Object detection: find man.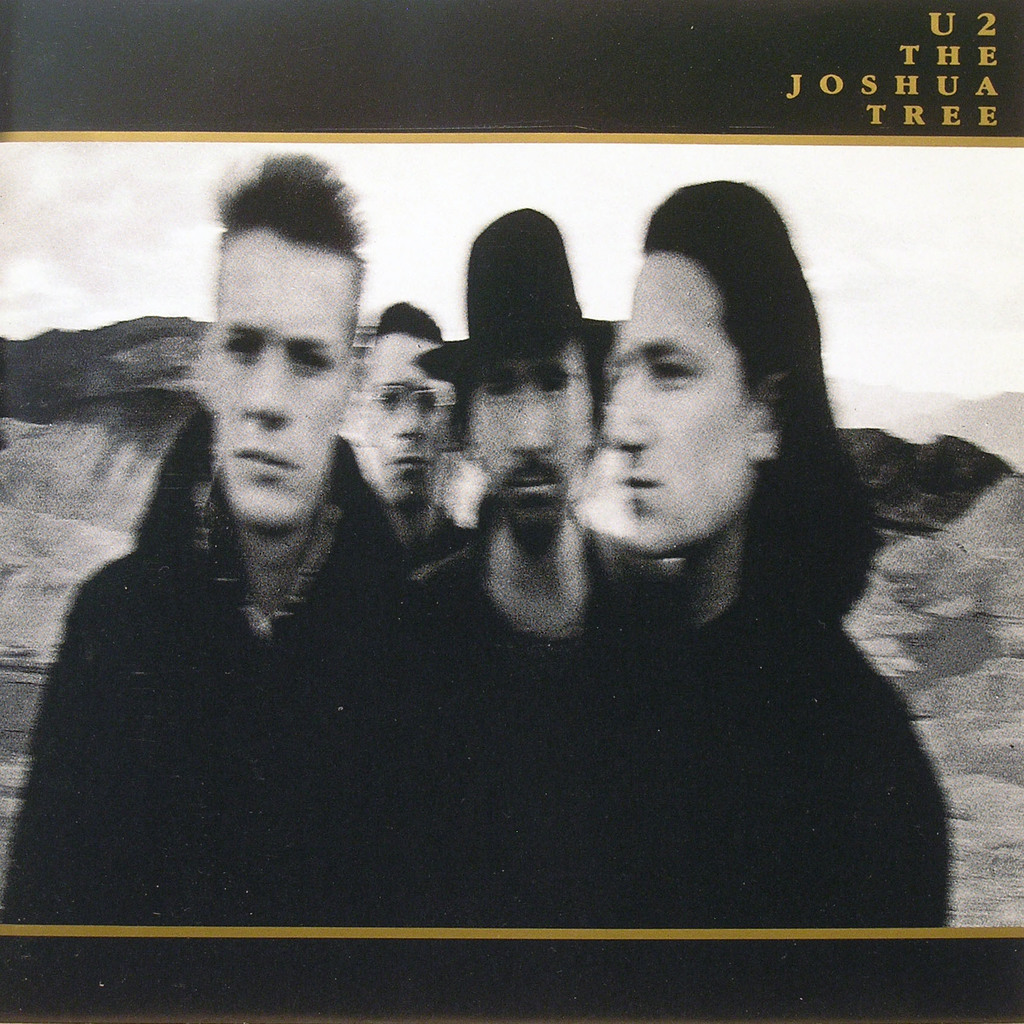
(x1=495, y1=182, x2=957, y2=924).
